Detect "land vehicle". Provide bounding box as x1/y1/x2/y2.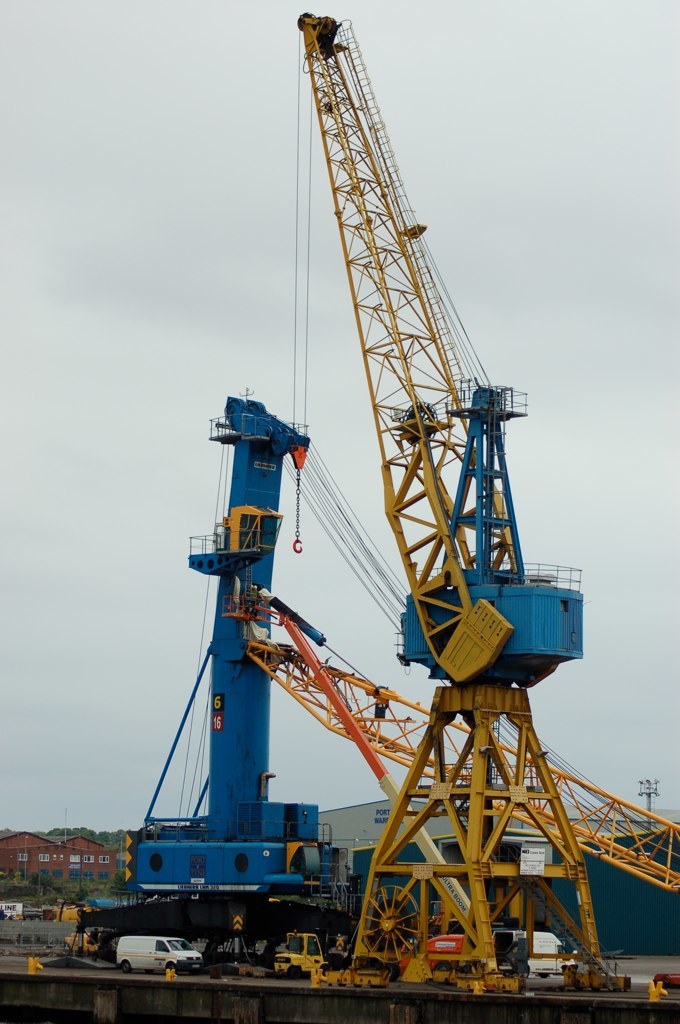
118/937/203/973.
